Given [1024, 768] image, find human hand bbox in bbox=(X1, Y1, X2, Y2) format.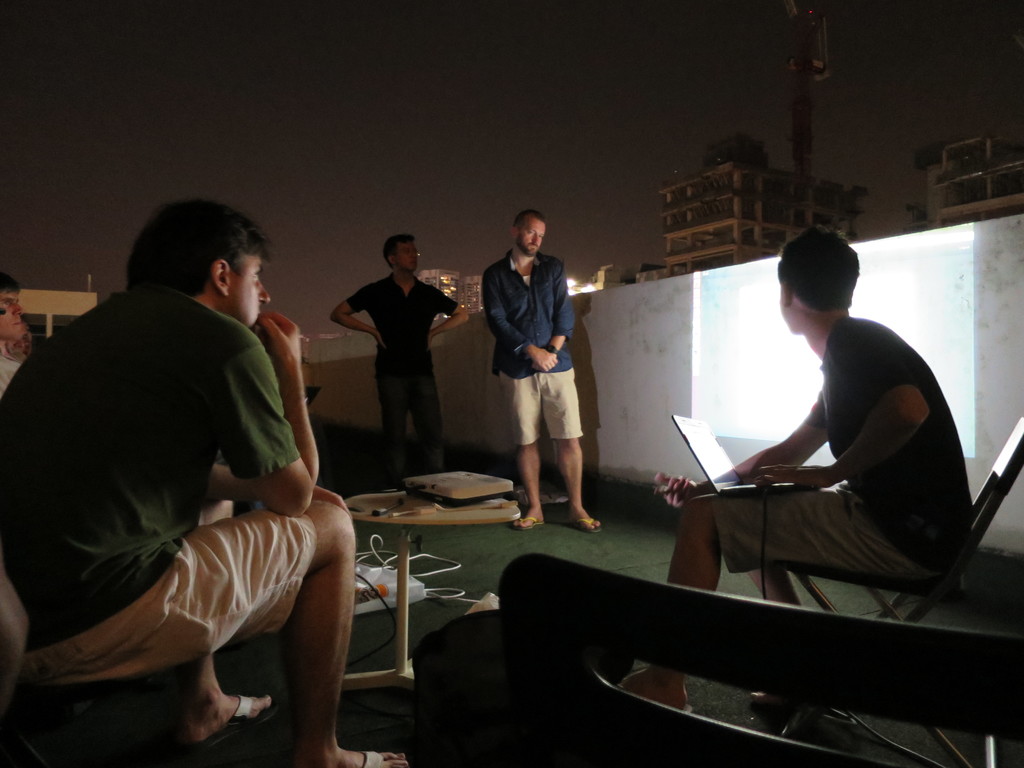
bbox=(255, 311, 303, 371).
